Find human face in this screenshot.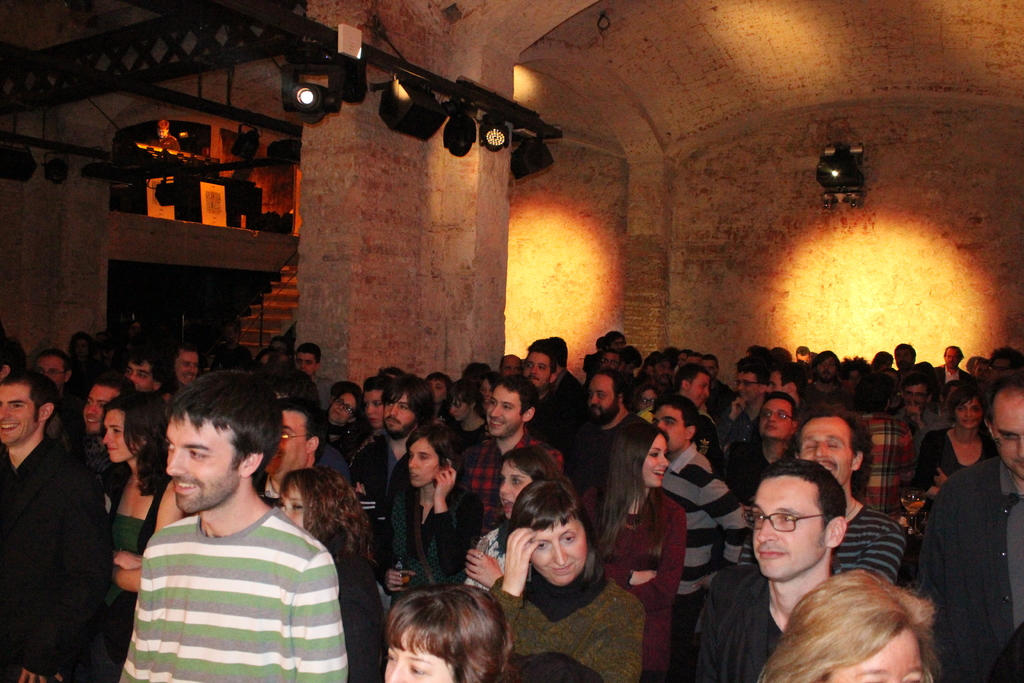
The bounding box for human face is bbox(748, 467, 822, 584).
